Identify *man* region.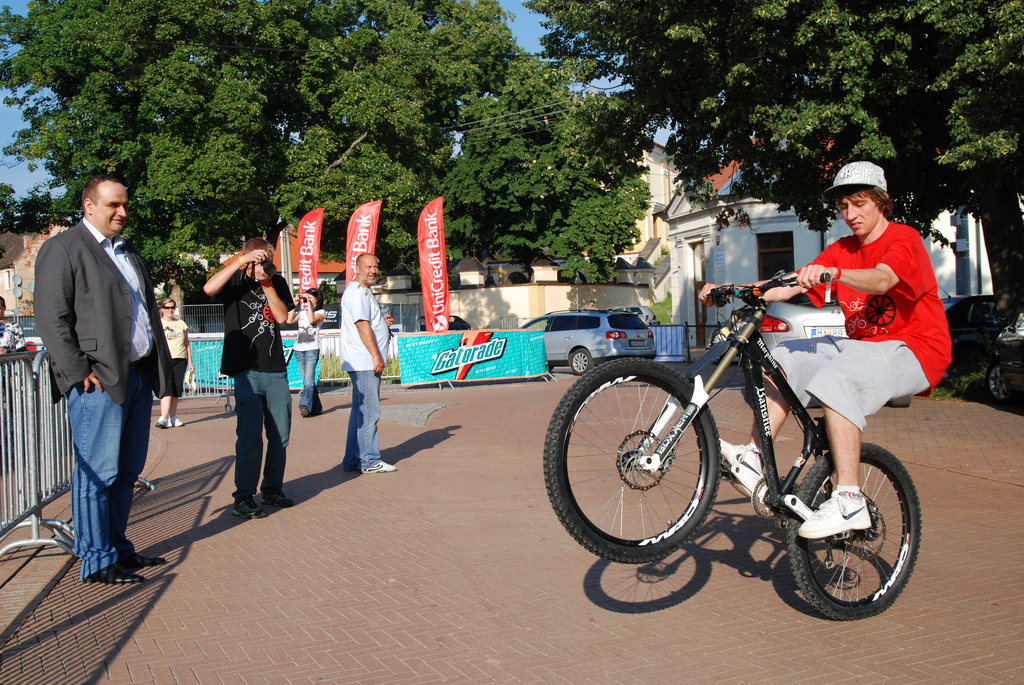
Region: [left=698, top=160, right=954, bottom=540].
